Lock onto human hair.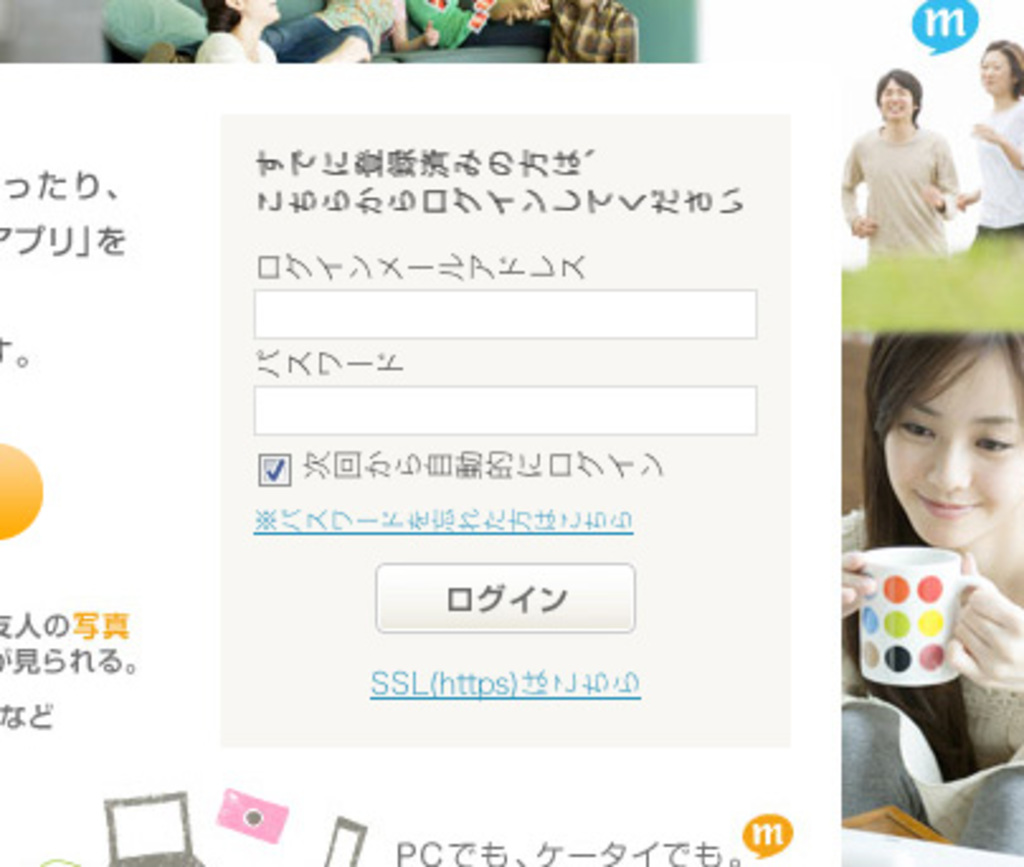
Locked: detection(877, 66, 923, 127).
